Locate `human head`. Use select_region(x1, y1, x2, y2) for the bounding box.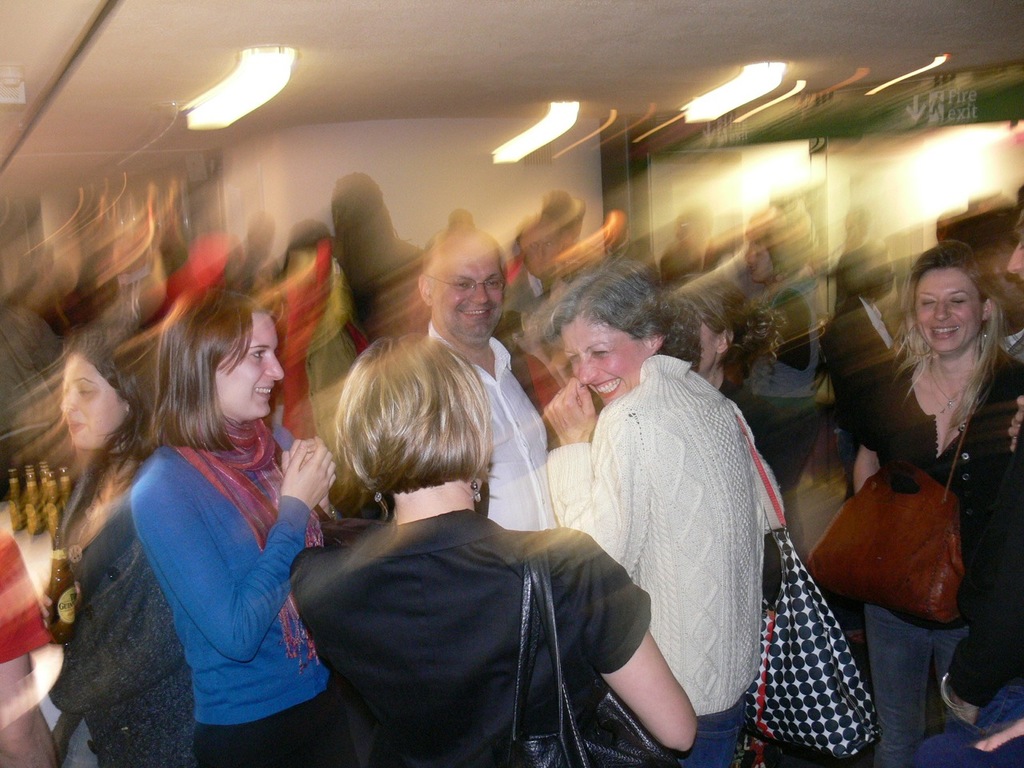
select_region(57, 326, 146, 450).
